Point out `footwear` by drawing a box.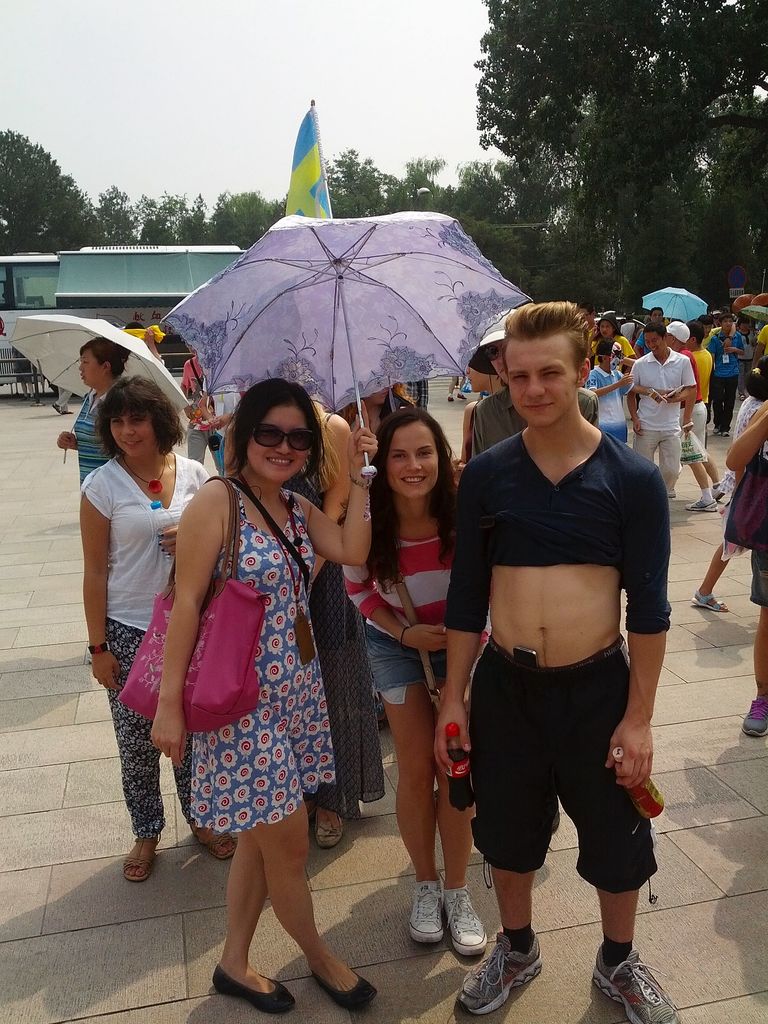
<region>190, 825, 236, 858</region>.
